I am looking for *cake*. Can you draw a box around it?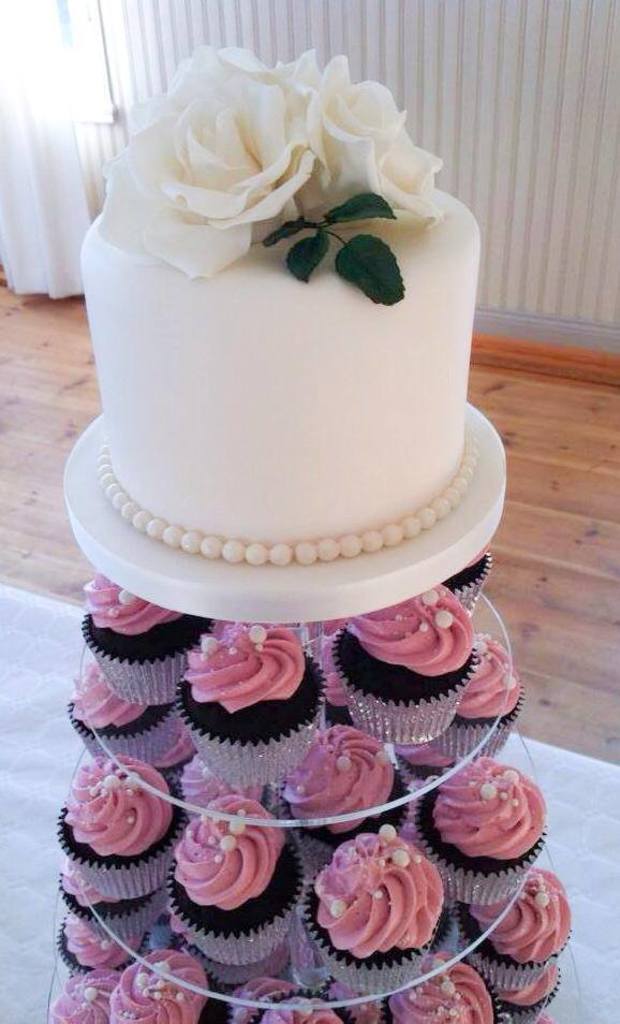
Sure, the bounding box is box=[79, 43, 482, 562].
